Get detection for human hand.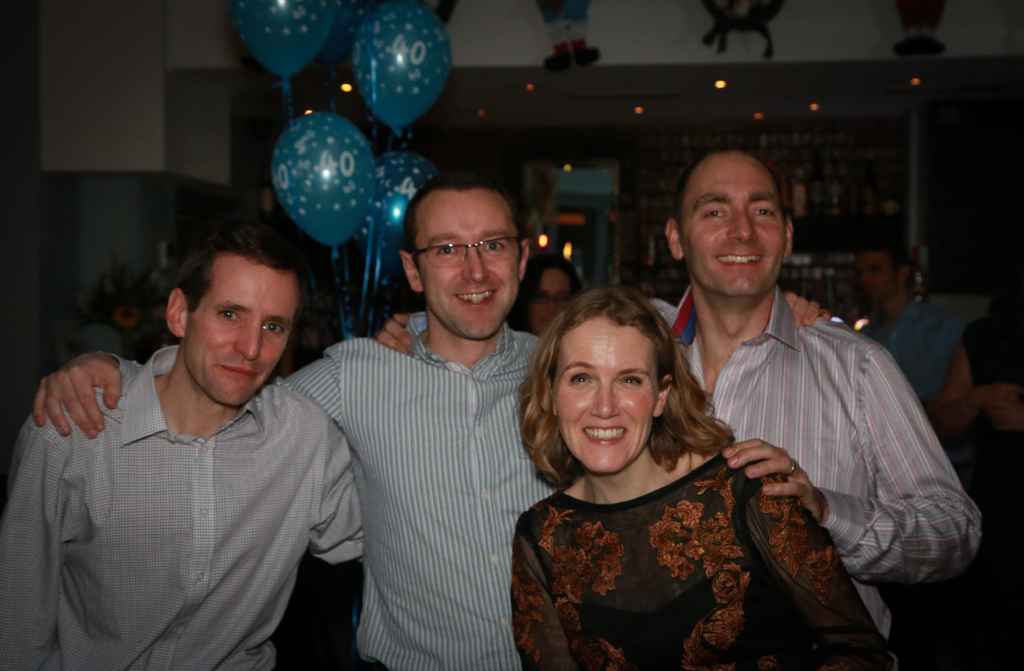
Detection: (988,404,1023,429).
